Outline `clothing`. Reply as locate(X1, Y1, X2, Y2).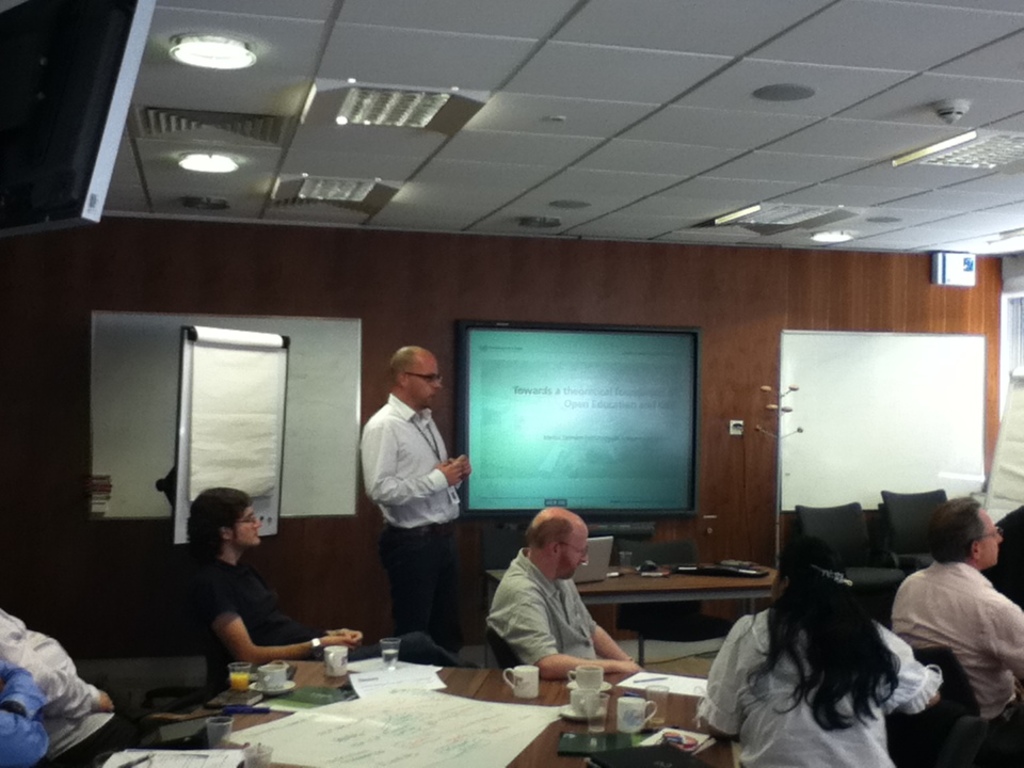
locate(355, 366, 465, 649).
